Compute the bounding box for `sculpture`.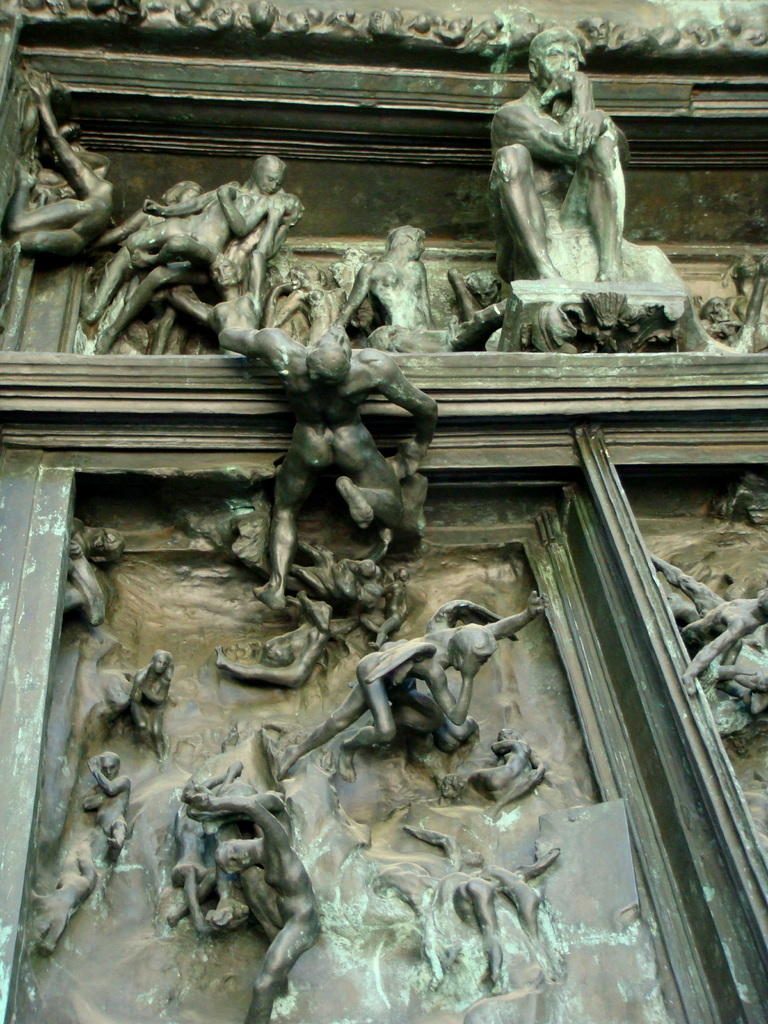
crop(184, 496, 412, 696).
